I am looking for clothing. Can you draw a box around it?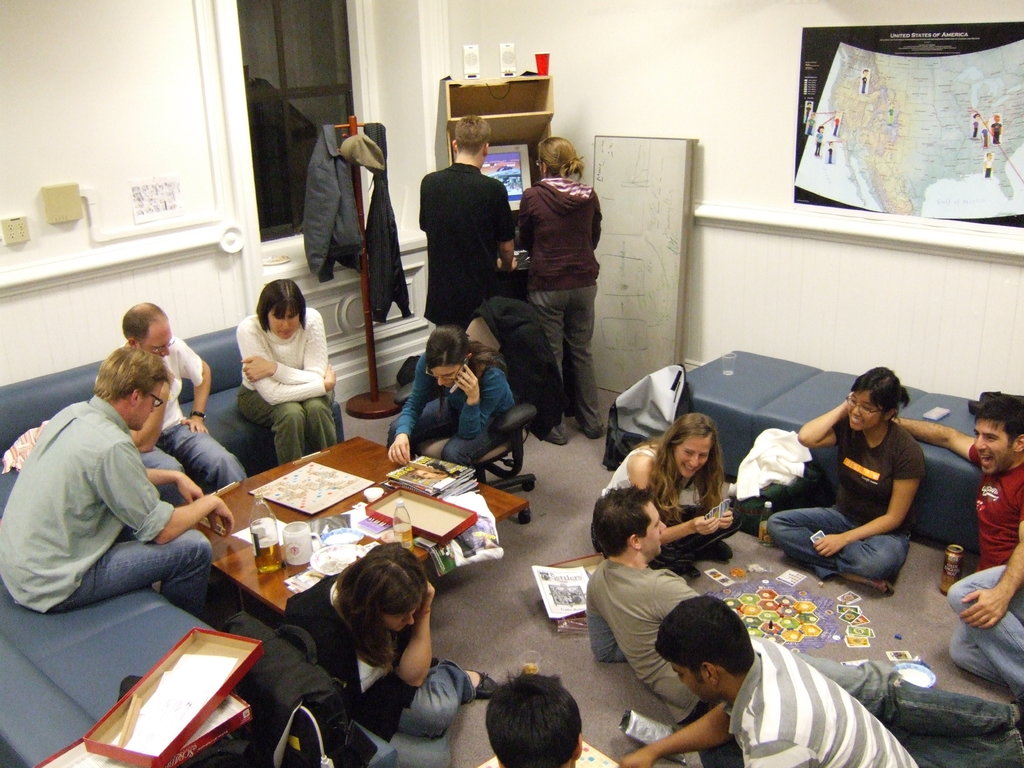
Sure, the bounding box is region(599, 444, 749, 572).
